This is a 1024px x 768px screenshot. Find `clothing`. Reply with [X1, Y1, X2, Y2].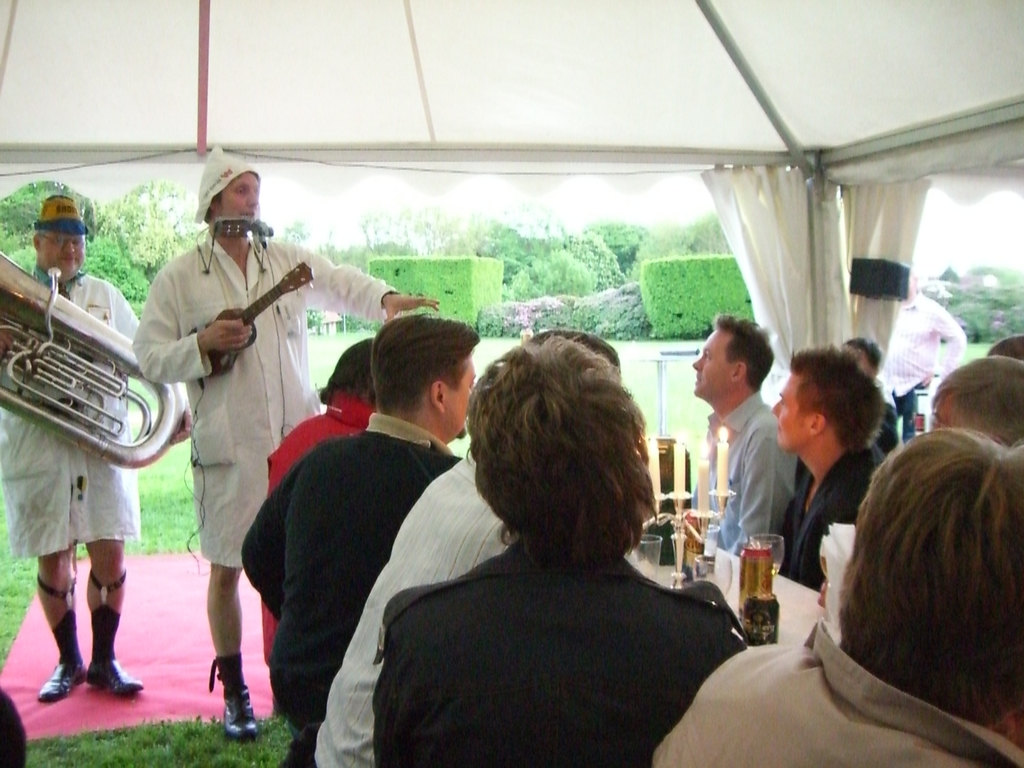
[346, 545, 746, 762].
